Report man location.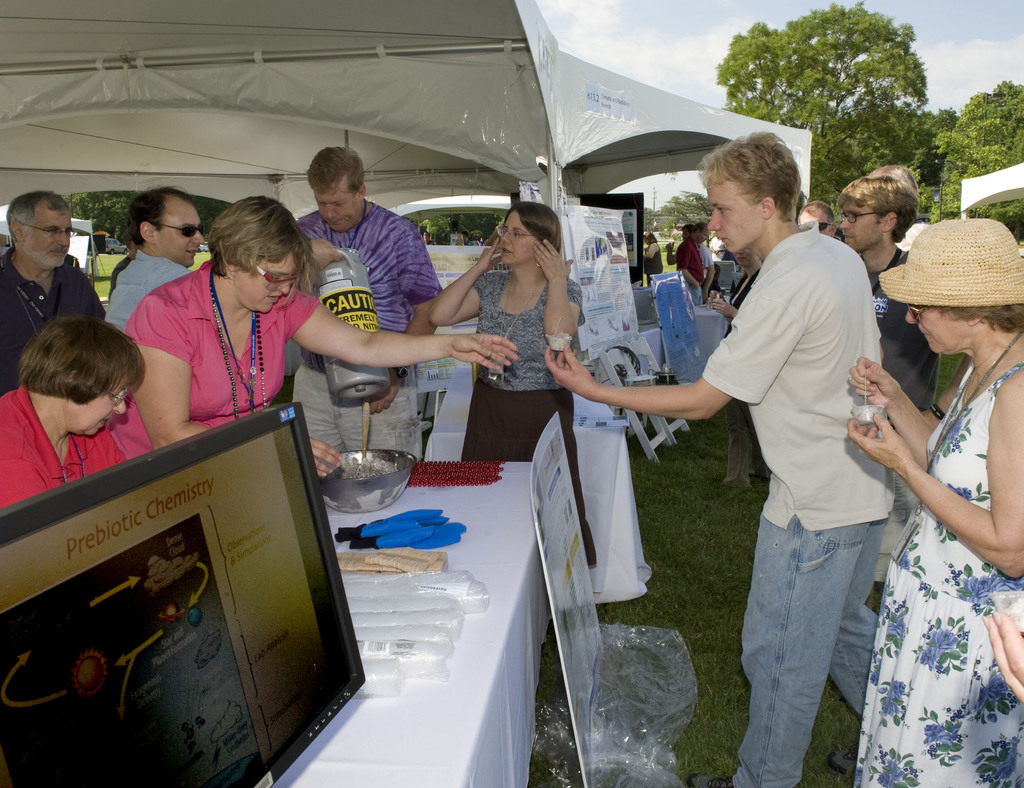
Report: crop(0, 184, 109, 402).
